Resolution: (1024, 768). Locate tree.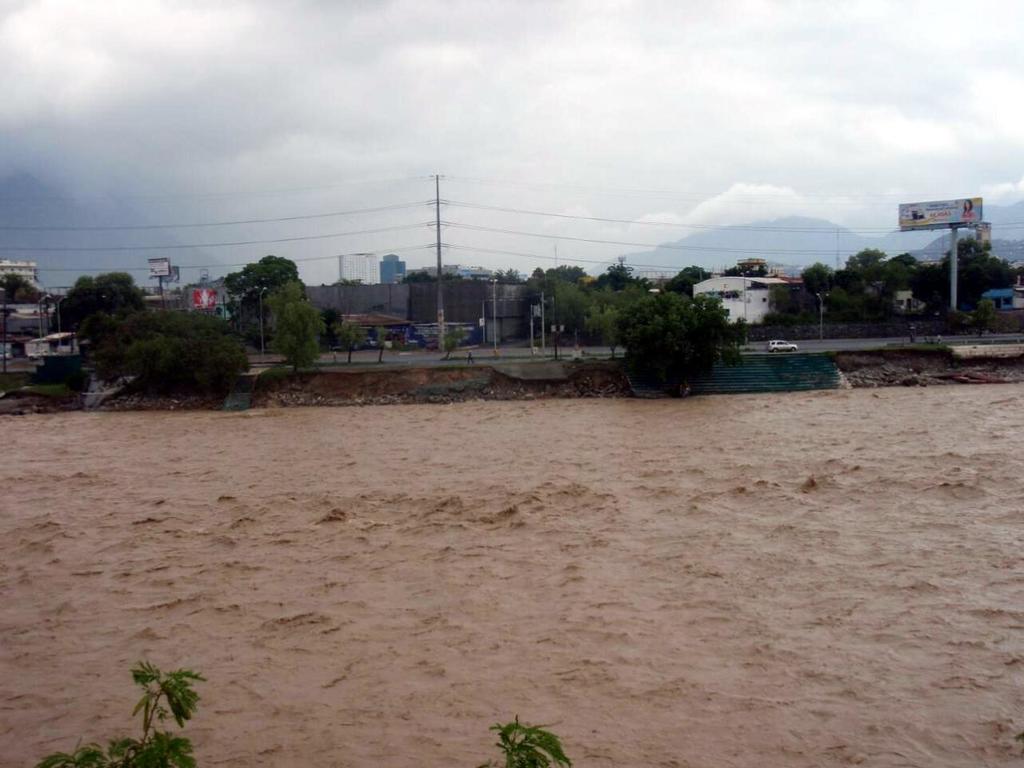
left=490, top=266, right=522, bottom=285.
